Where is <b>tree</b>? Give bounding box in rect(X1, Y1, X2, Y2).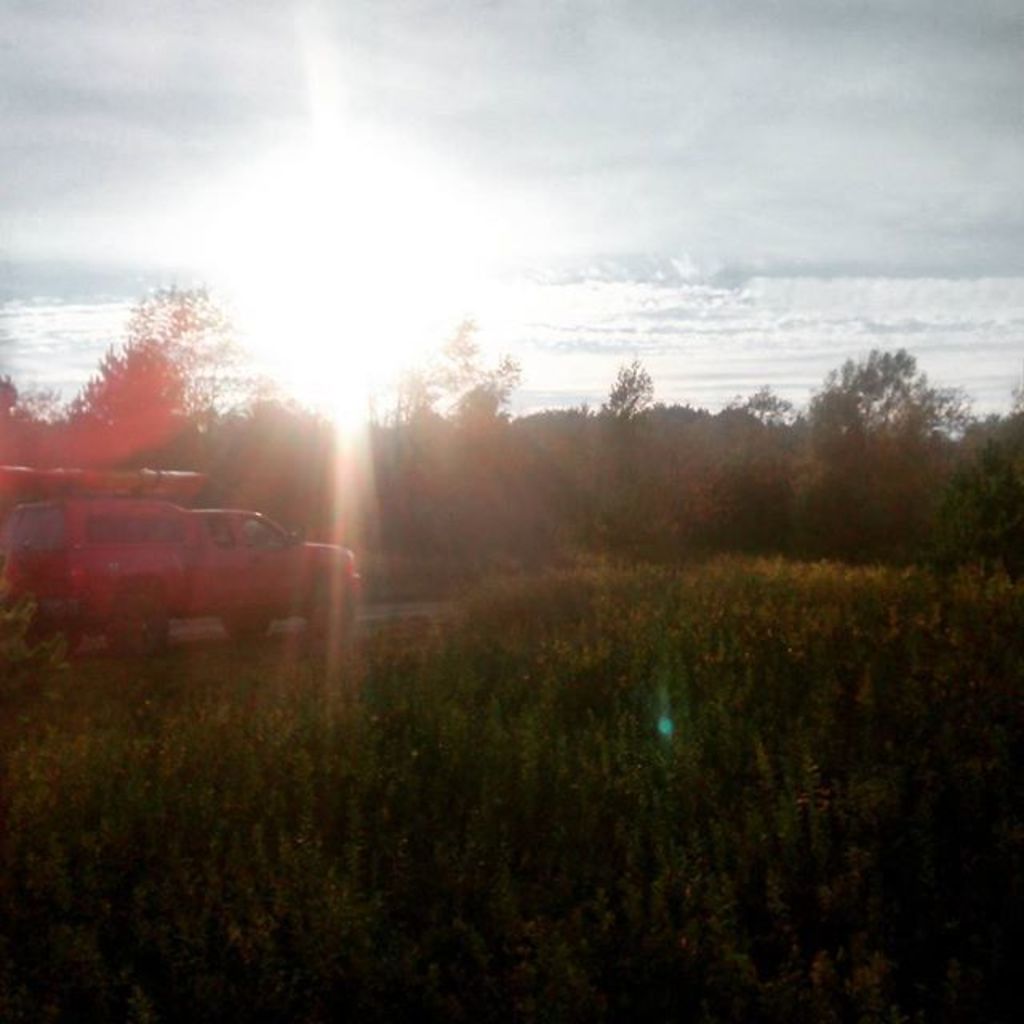
rect(0, 360, 58, 478).
